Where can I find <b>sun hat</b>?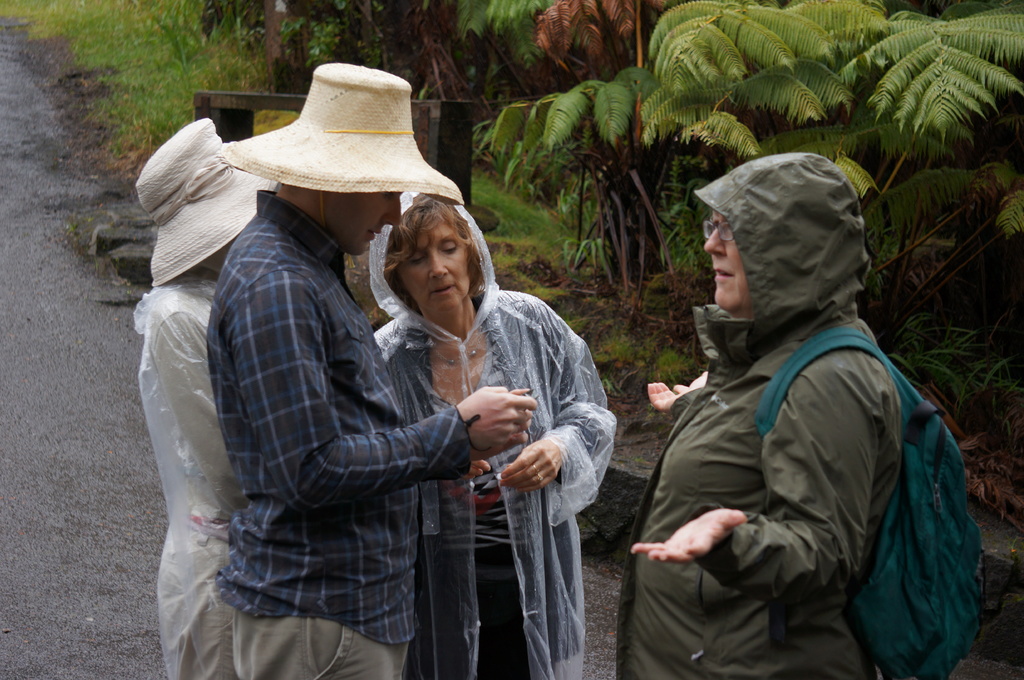
You can find it at [212,61,465,211].
